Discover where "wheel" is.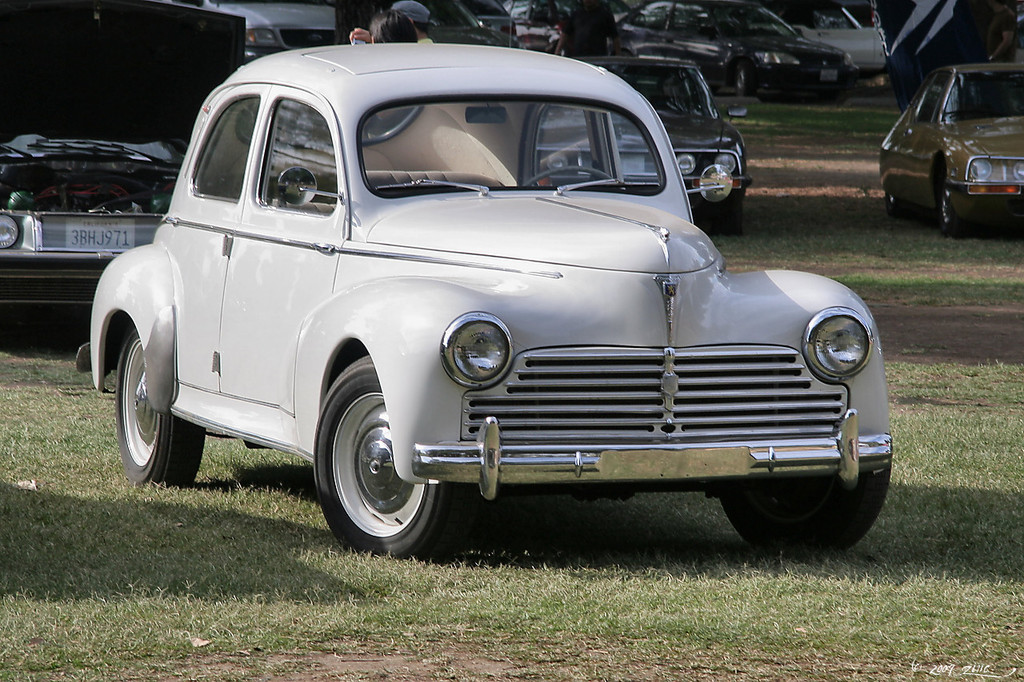
Discovered at <box>940,176,970,237</box>.
